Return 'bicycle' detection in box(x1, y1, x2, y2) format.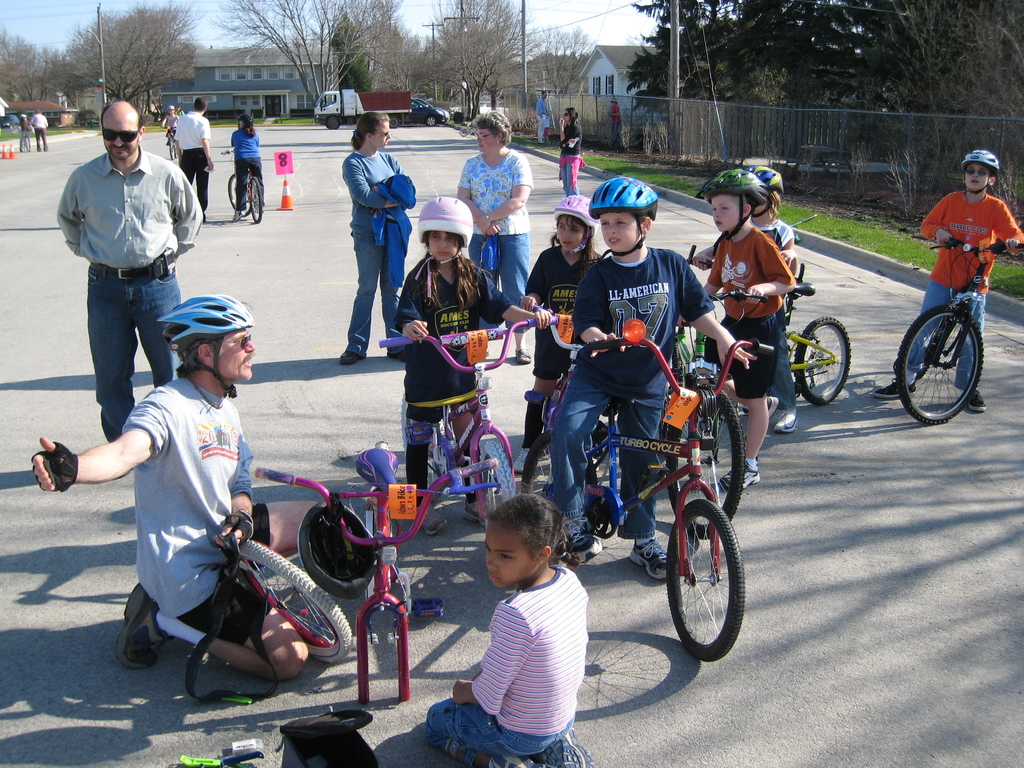
box(376, 315, 558, 554).
